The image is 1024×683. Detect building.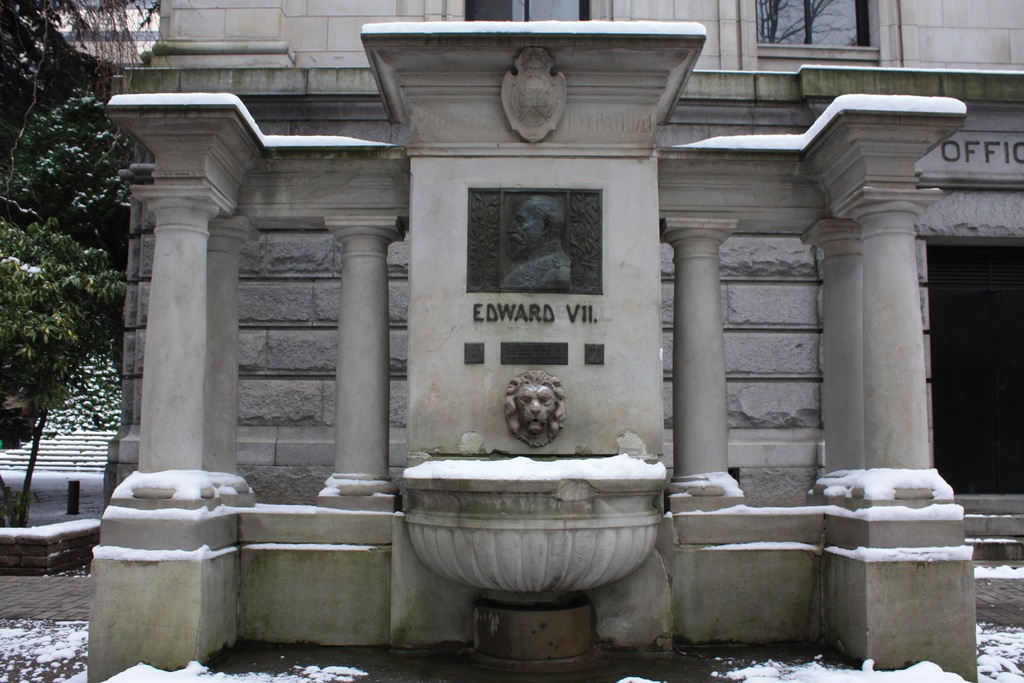
Detection: x1=58, y1=0, x2=1023, y2=677.
